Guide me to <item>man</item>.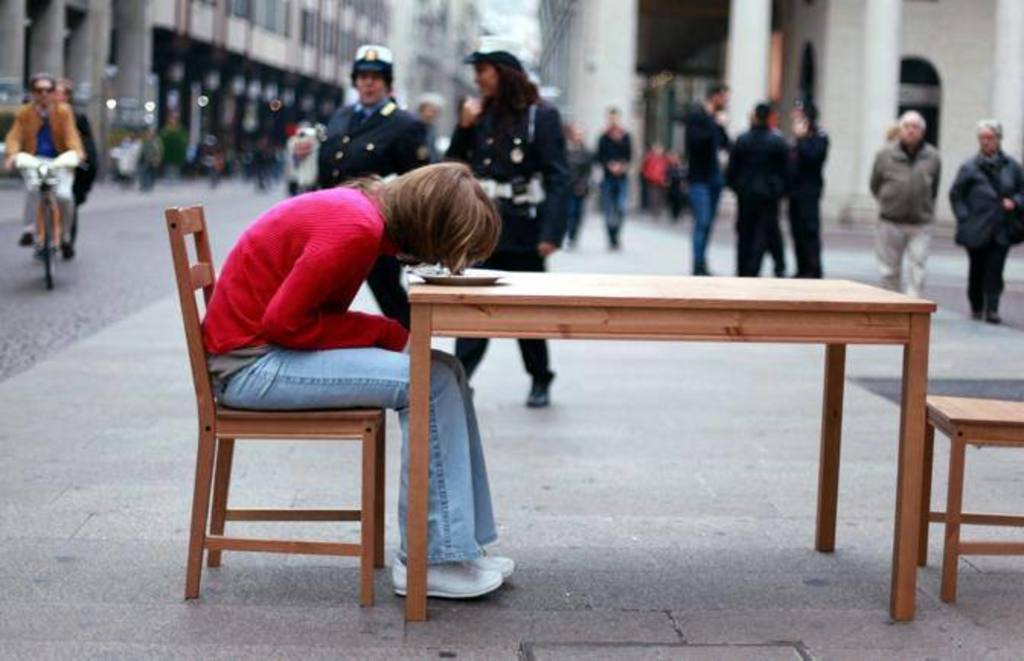
Guidance: 684, 76, 739, 277.
